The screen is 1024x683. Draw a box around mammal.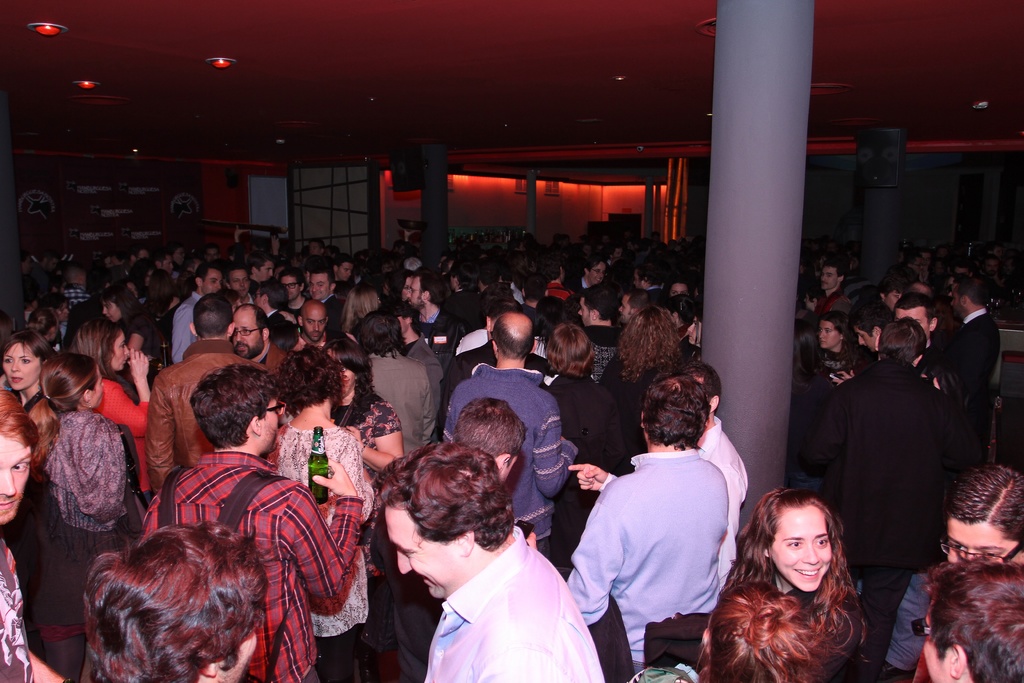
select_region(0, 329, 56, 643).
